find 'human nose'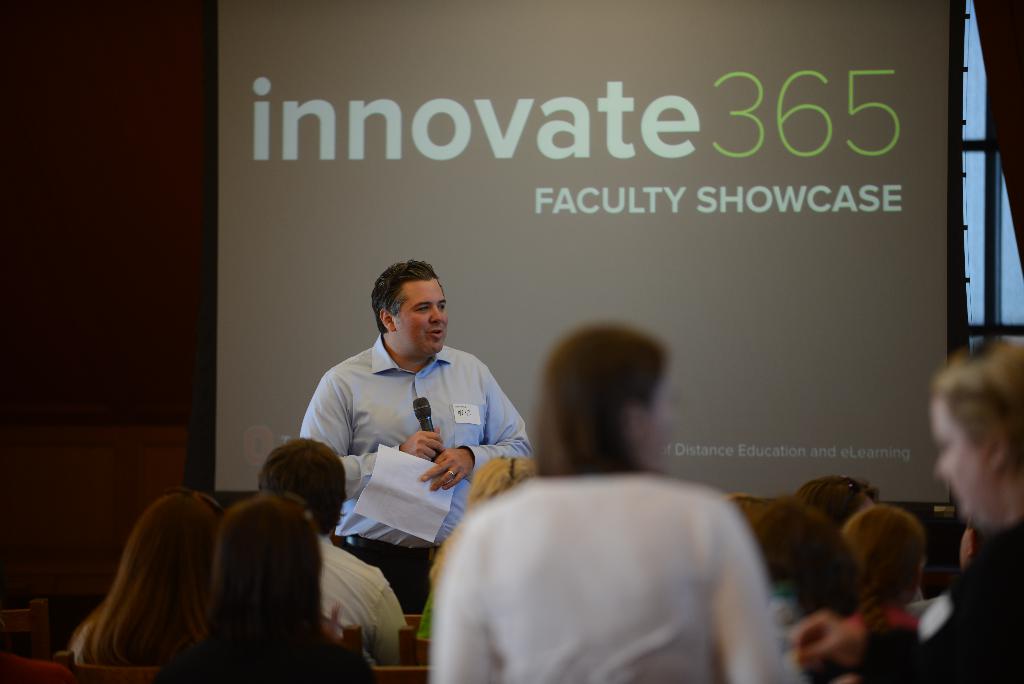
<box>935,456,950,481</box>
